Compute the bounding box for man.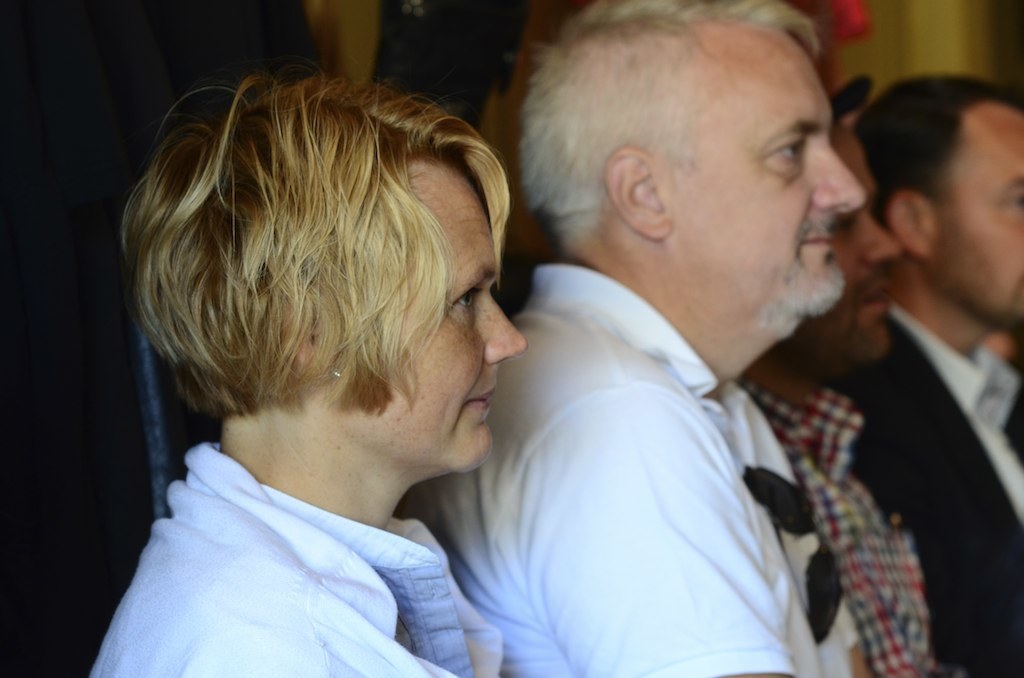
{"x1": 861, "y1": 65, "x2": 1023, "y2": 677}.
